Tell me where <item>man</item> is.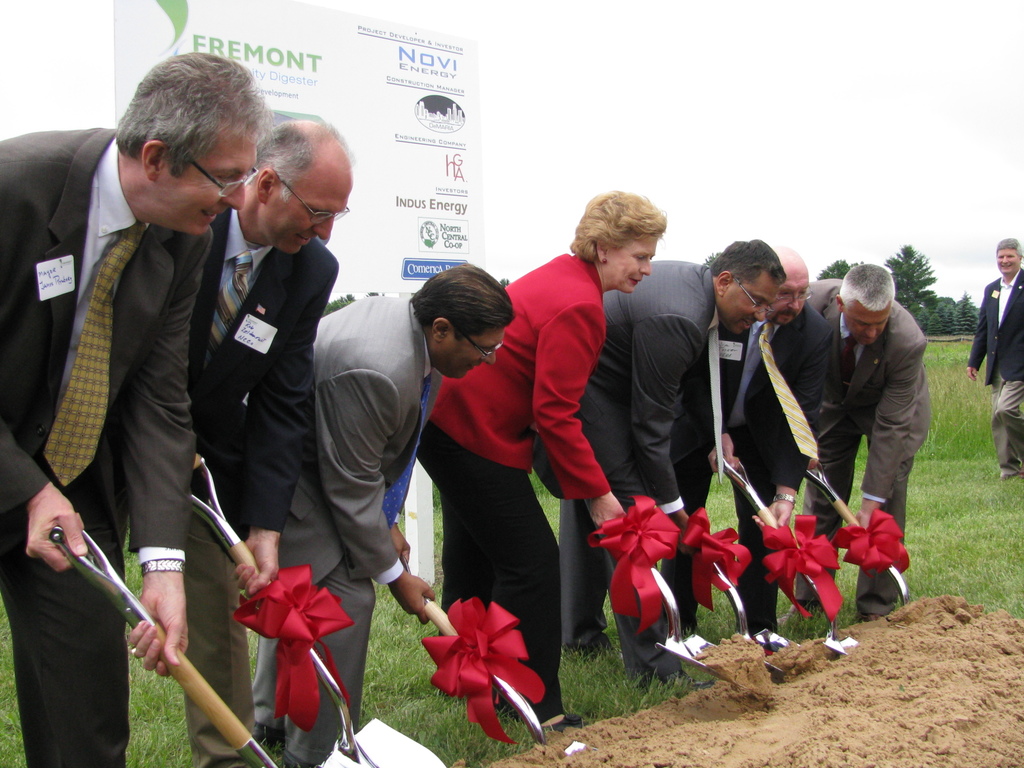
<item>man</item> is at box=[794, 258, 929, 628].
